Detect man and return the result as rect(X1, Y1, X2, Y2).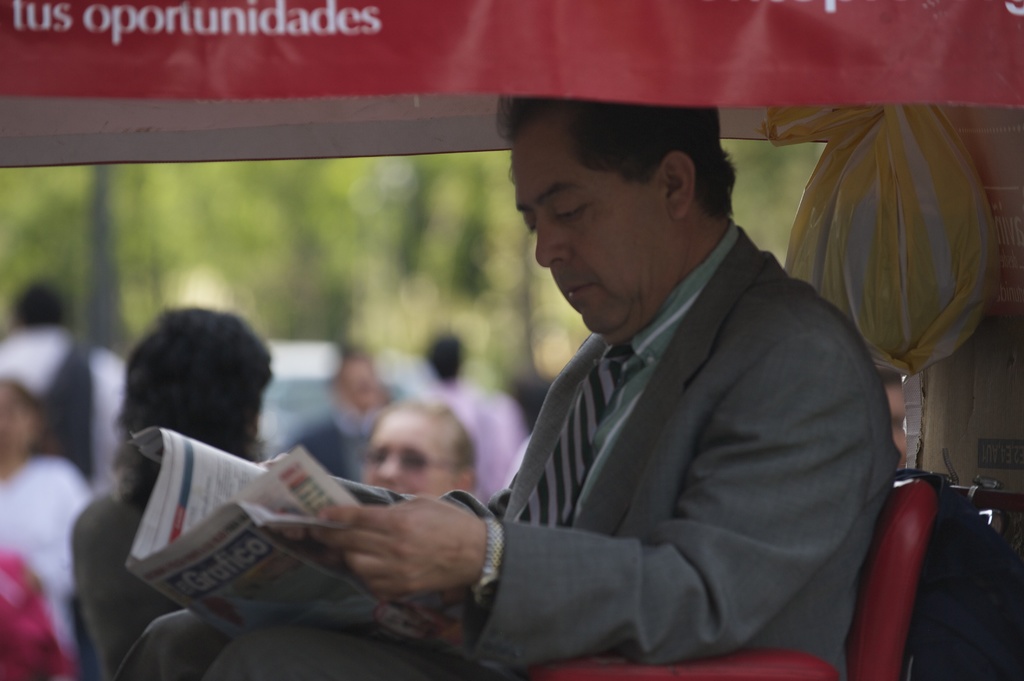
rect(111, 91, 906, 680).
